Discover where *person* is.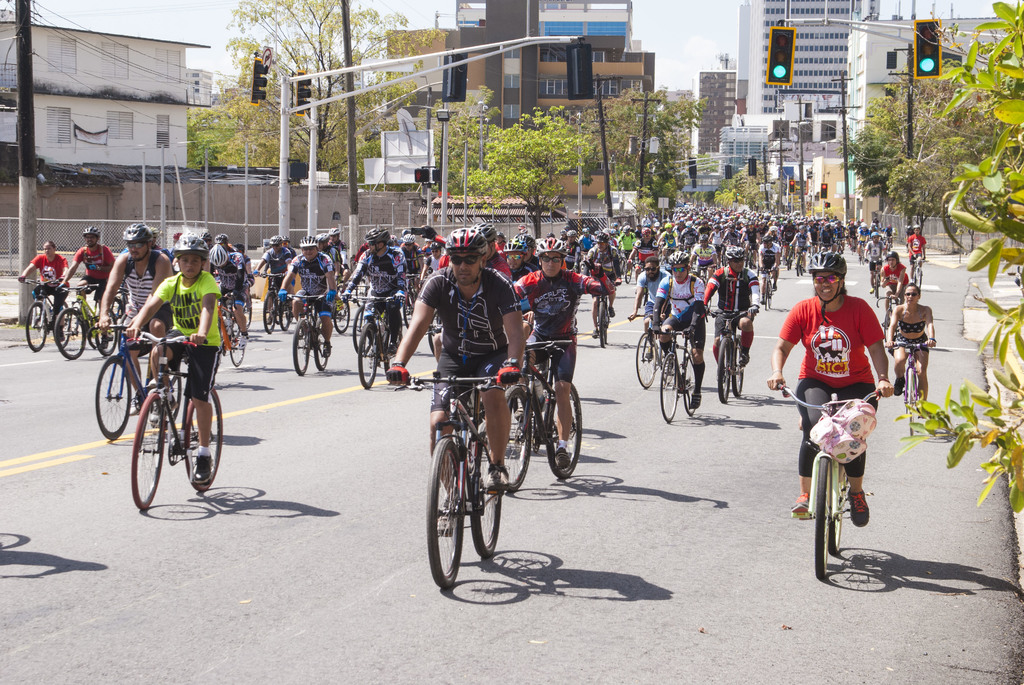
Discovered at 874:287:939:392.
